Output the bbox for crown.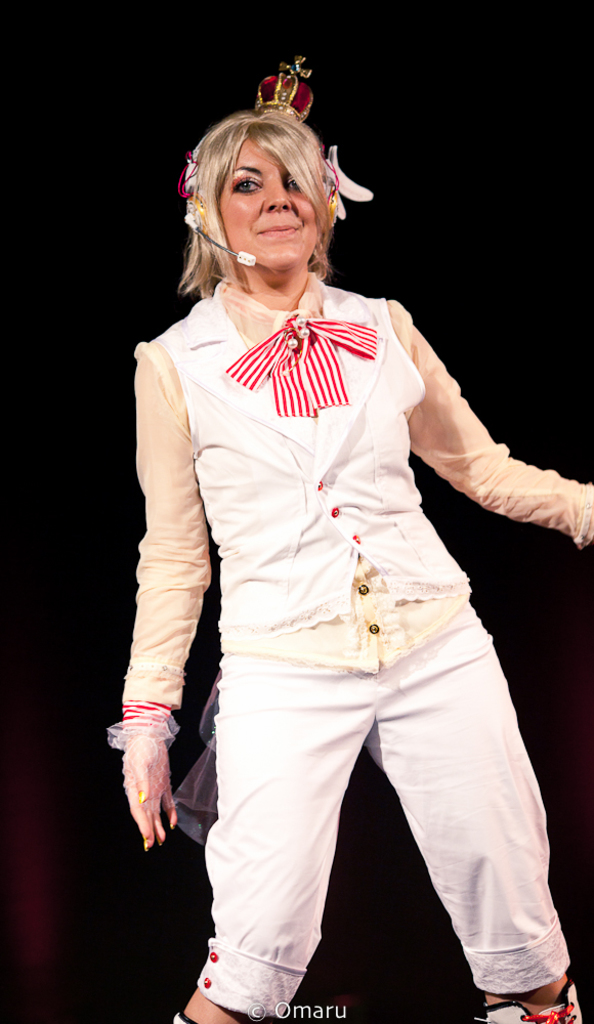
254, 52, 314, 125.
